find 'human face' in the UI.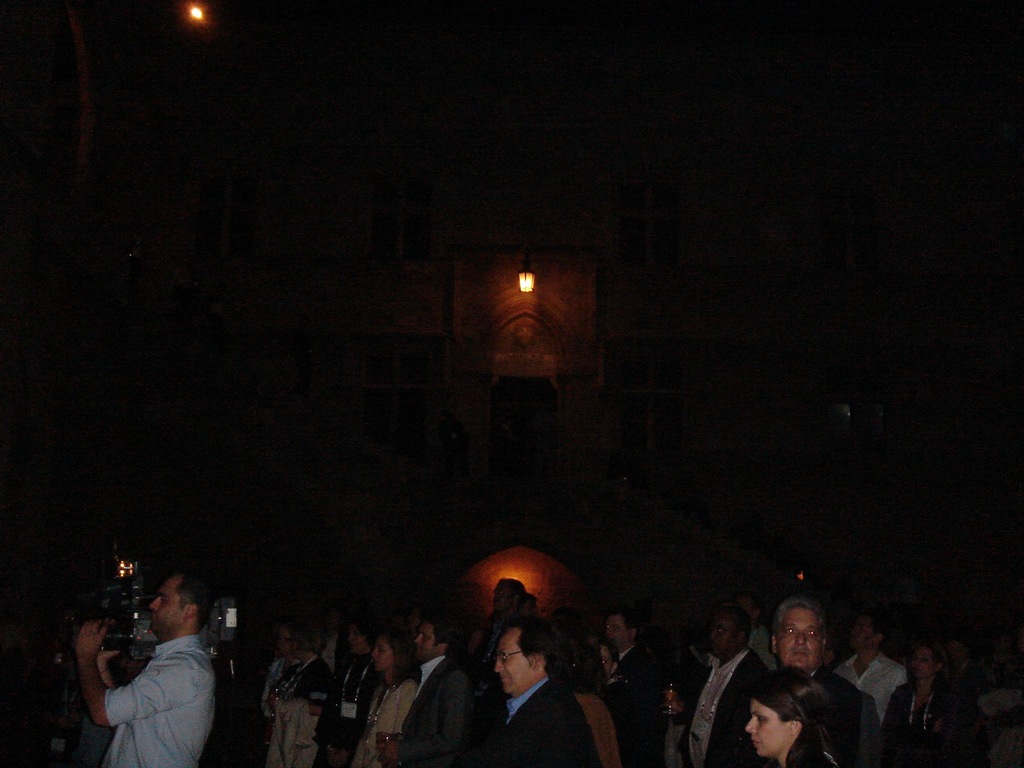
UI element at 748:703:788:763.
